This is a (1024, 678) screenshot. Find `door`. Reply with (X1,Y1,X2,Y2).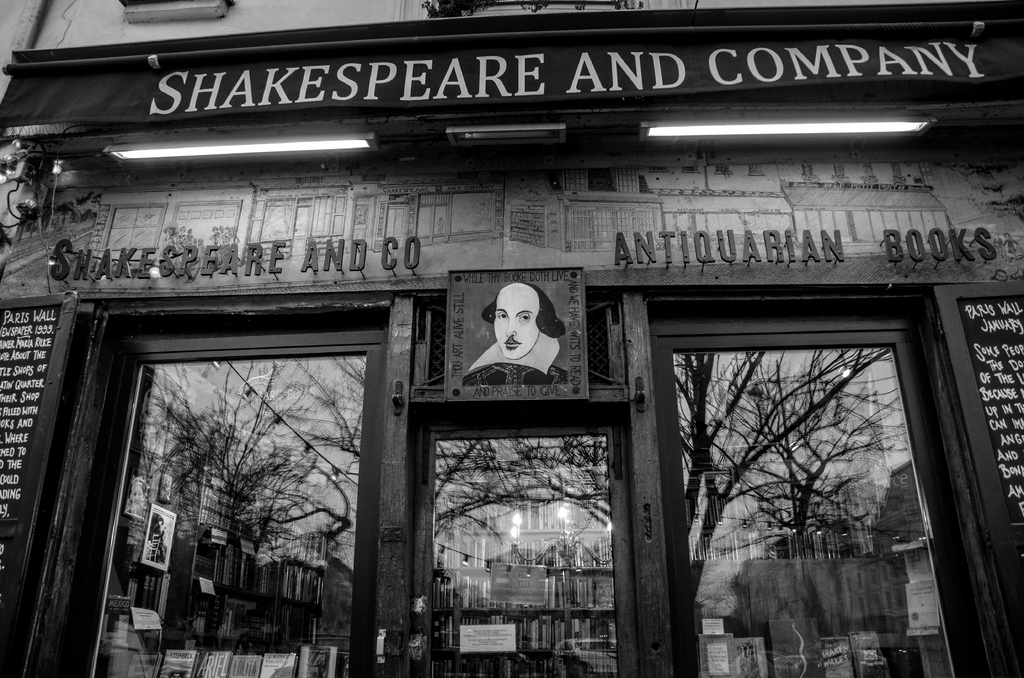
(657,316,993,677).
